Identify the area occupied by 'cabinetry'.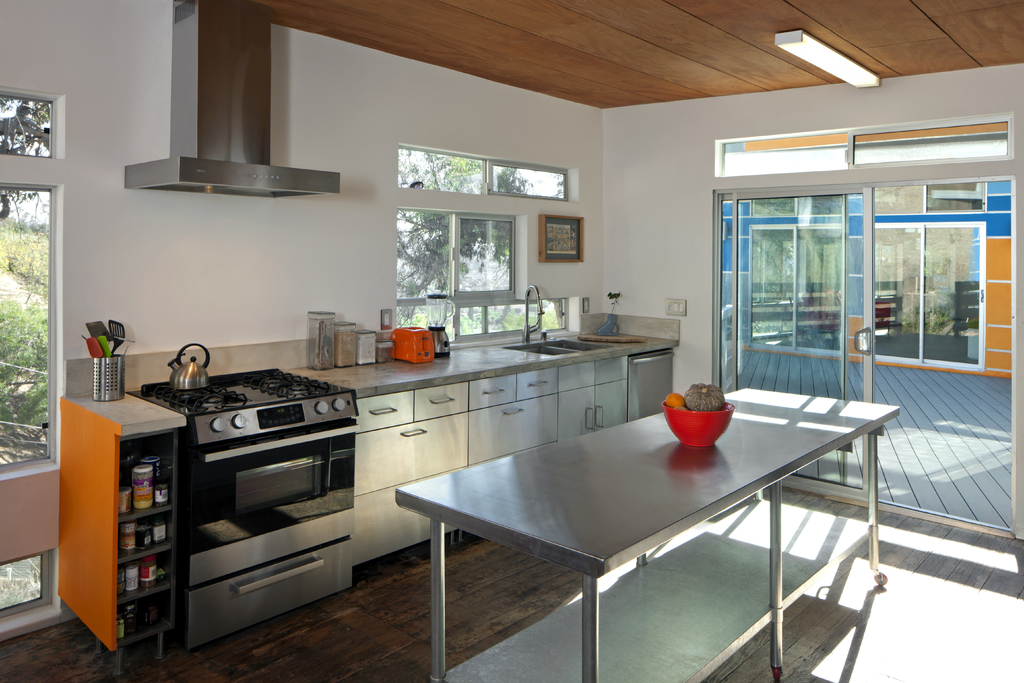
Area: 186/541/356/650.
